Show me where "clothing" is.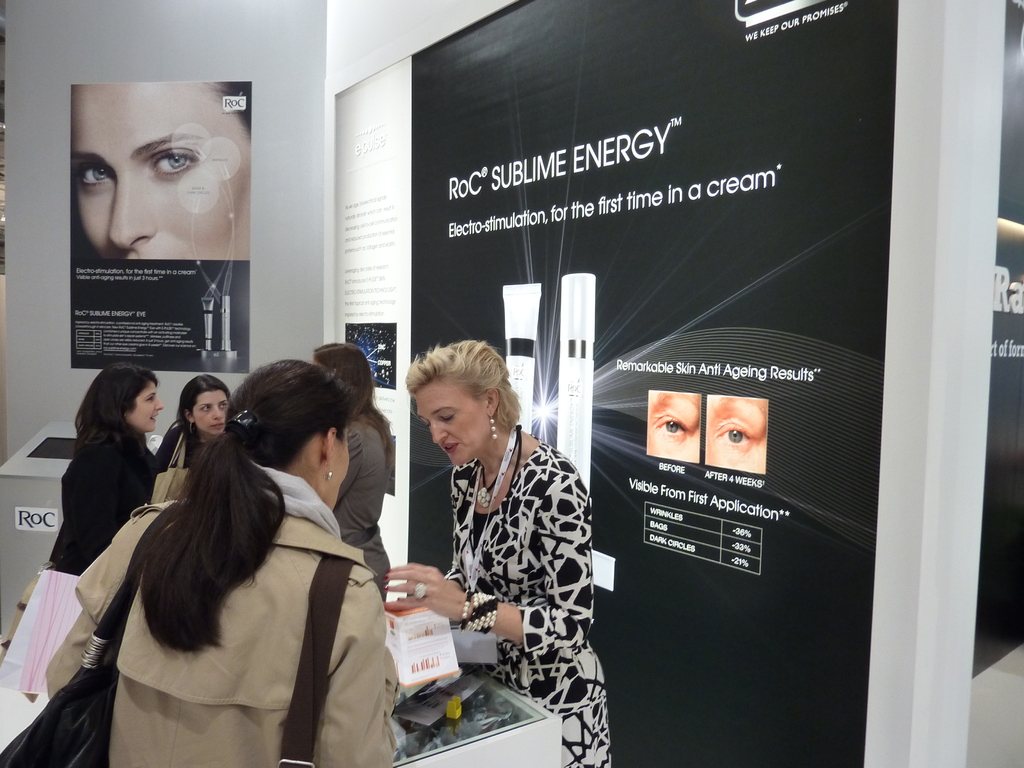
"clothing" is at {"x1": 157, "y1": 424, "x2": 242, "y2": 500}.
